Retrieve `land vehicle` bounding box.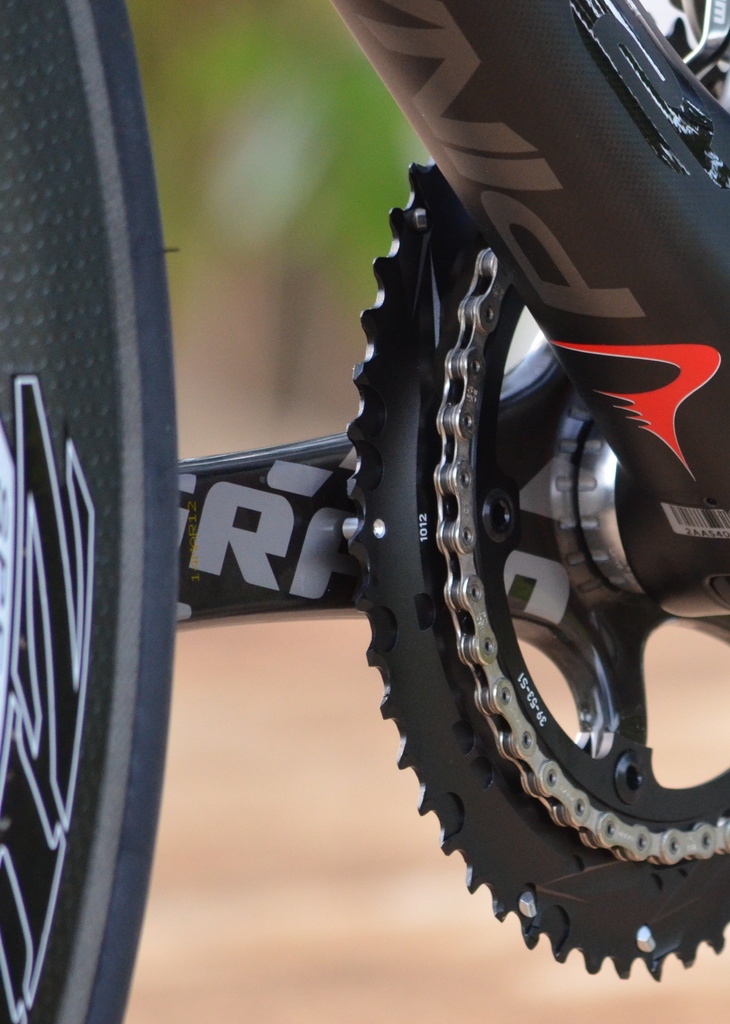
Bounding box: bbox=[0, 2, 729, 1022].
